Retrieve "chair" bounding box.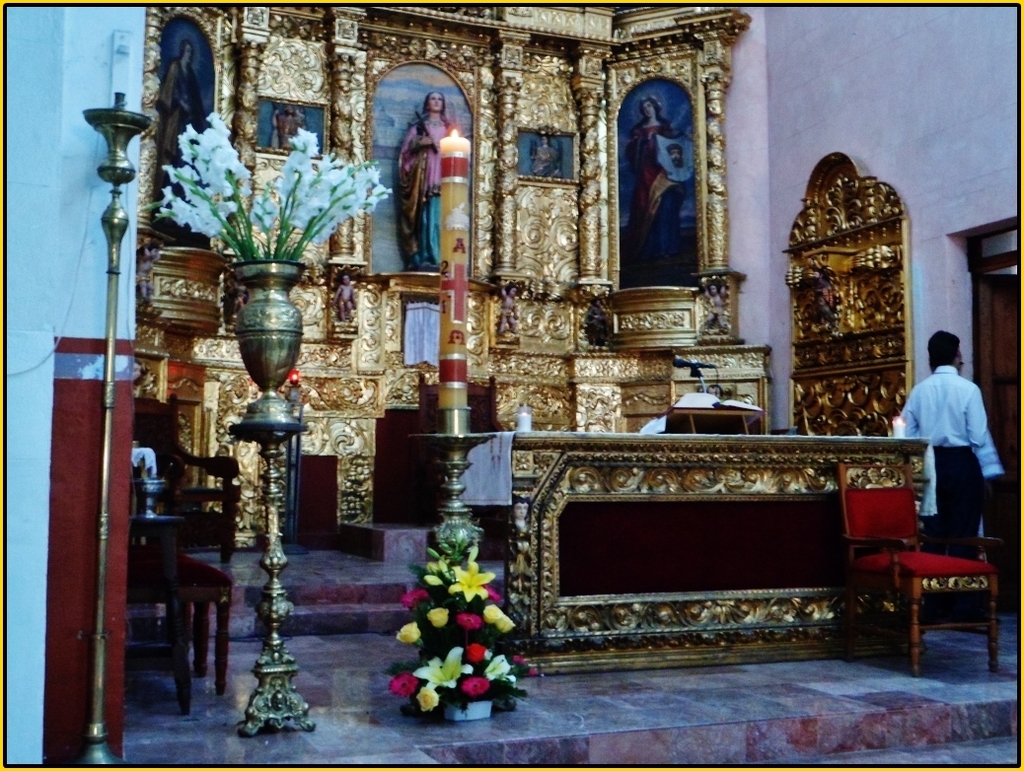
Bounding box: Rect(122, 521, 239, 706).
